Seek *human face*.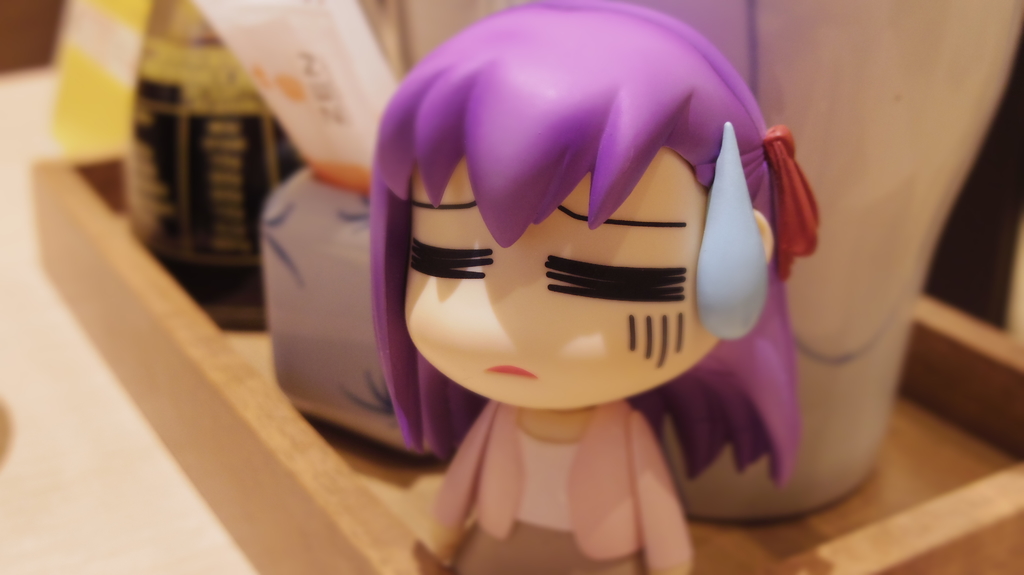
l=408, t=151, r=717, b=406.
